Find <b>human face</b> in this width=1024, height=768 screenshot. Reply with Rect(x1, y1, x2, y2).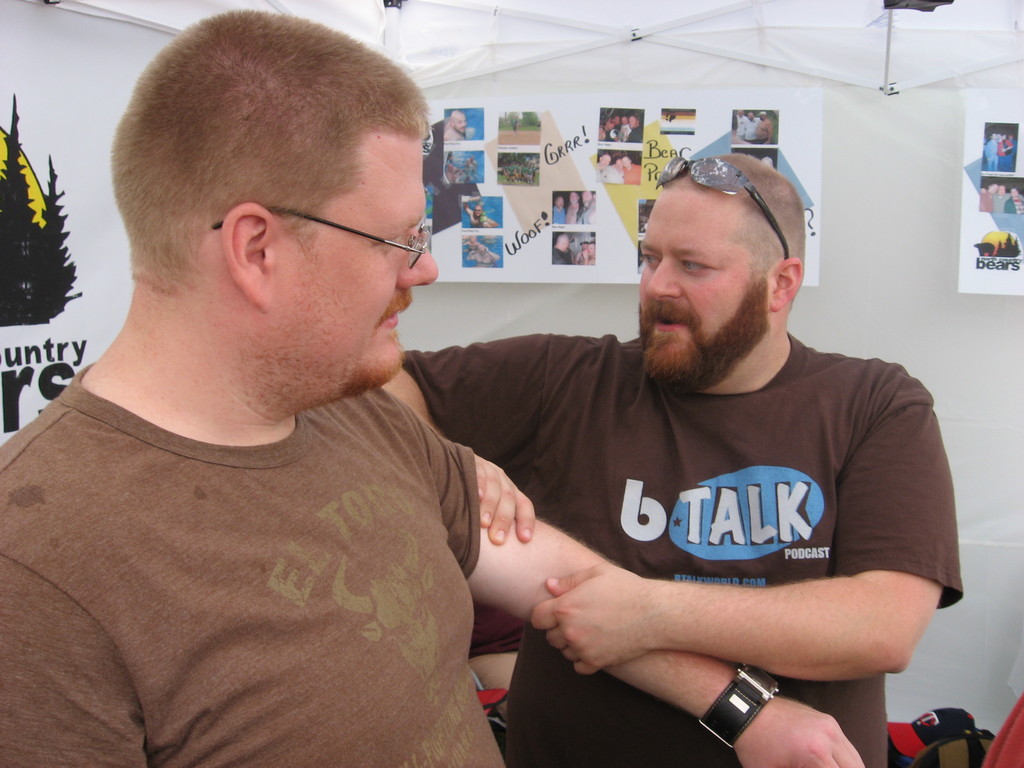
Rect(633, 184, 768, 397).
